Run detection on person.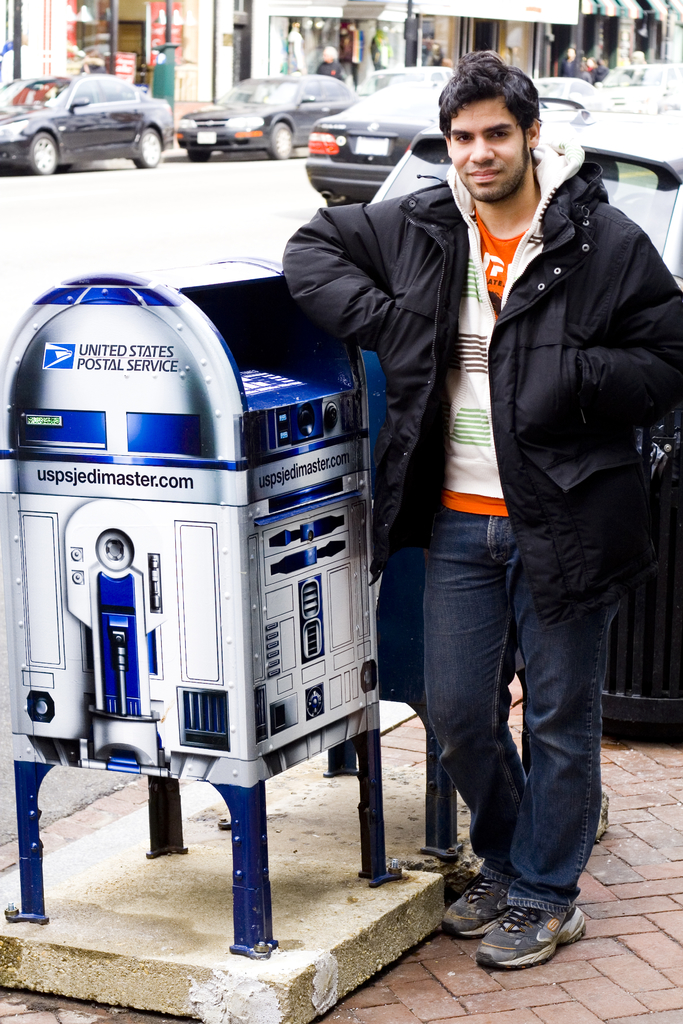
Result: <region>557, 43, 585, 78</region>.
